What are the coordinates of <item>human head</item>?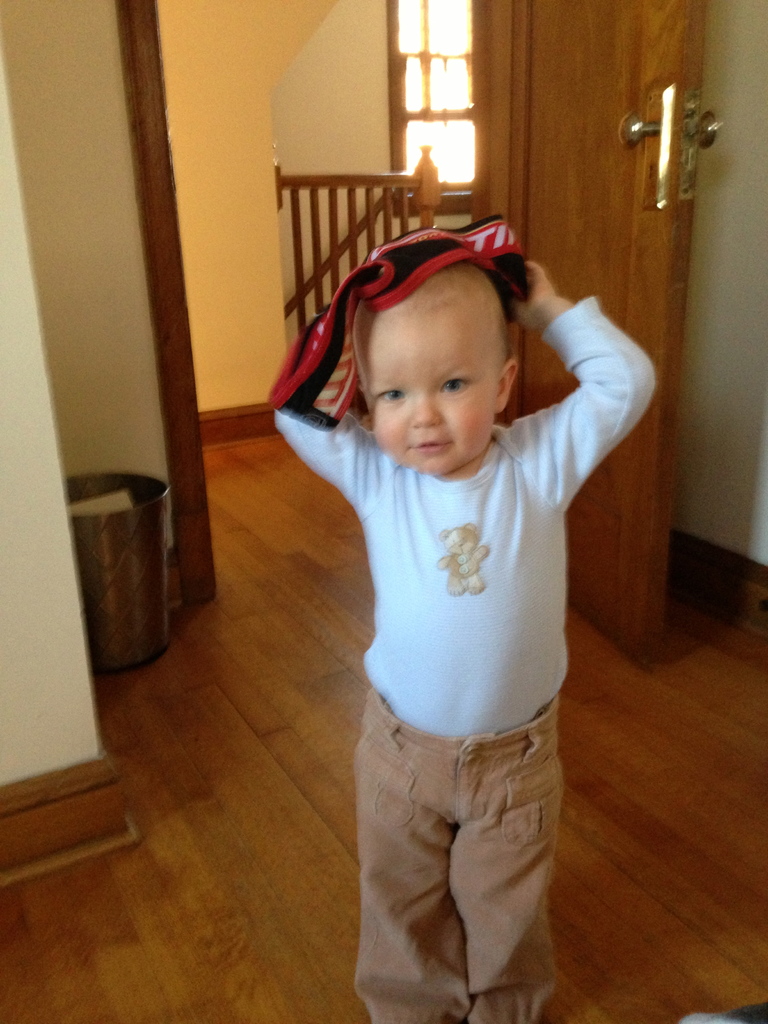
locate(314, 232, 541, 475).
